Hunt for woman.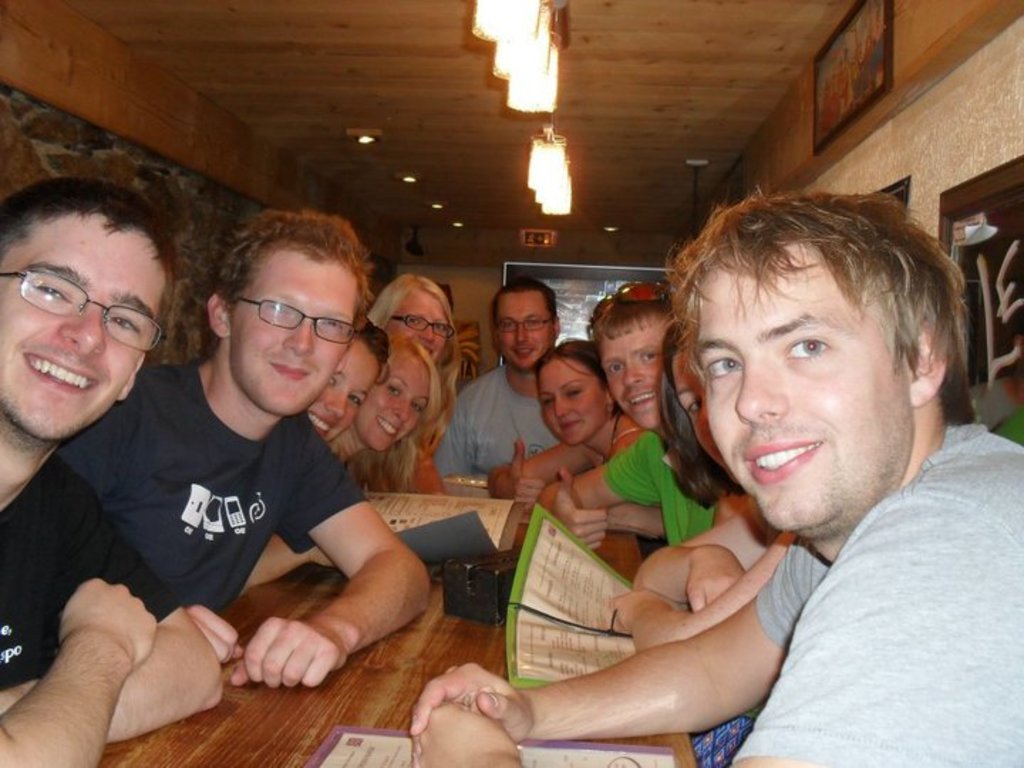
Hunted down at {"left": 366, "top": 277, "right": 482, "bottom": 505}.
